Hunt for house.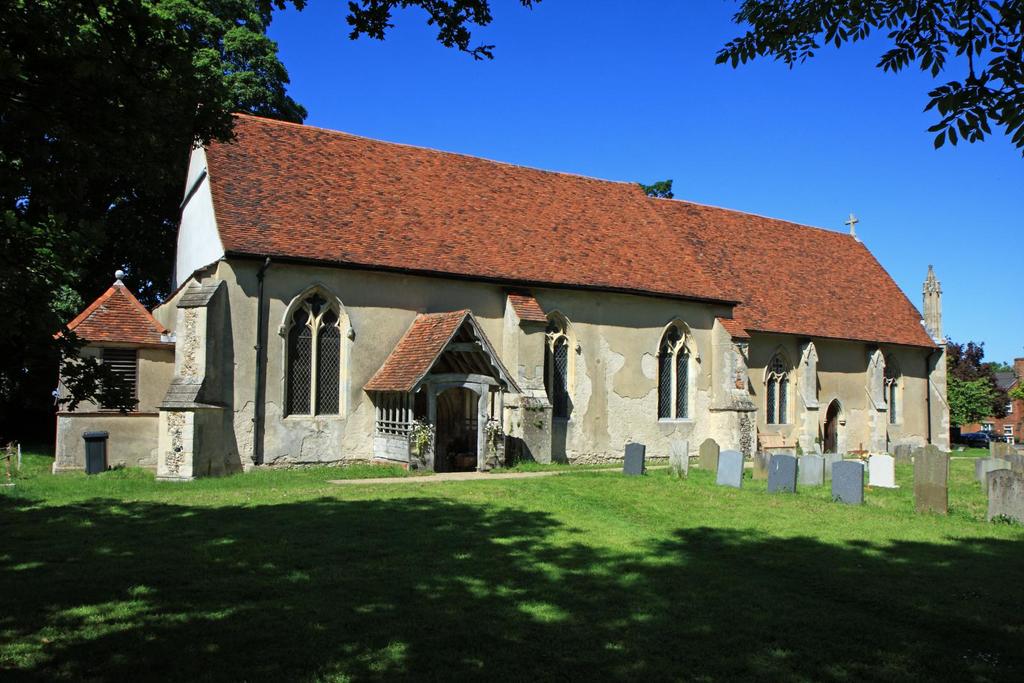
Hunted down at pyautogui.locateOnScreen(960, 356, 1023, 442).
